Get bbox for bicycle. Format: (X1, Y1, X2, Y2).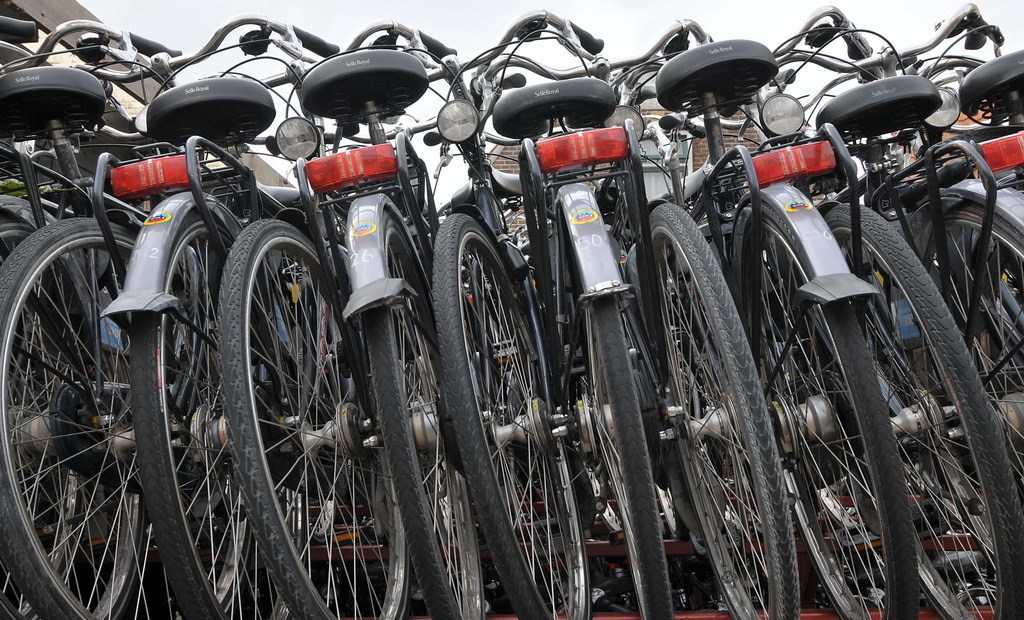
(606, 41, 904, 619).
